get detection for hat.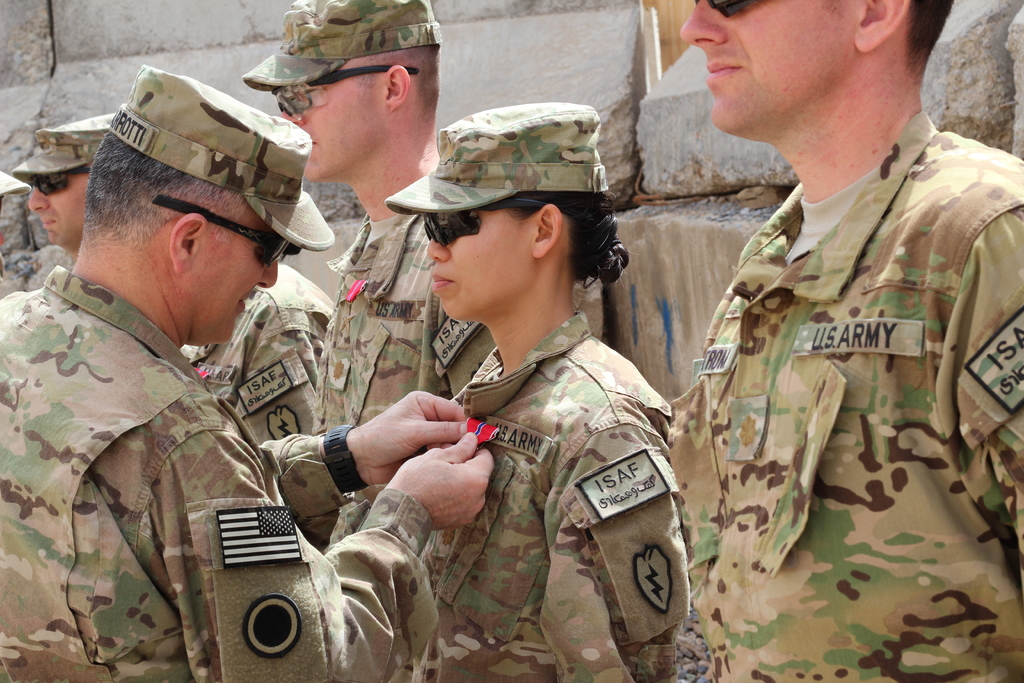
Detection: bbox=[0, 167, 31, 194].
